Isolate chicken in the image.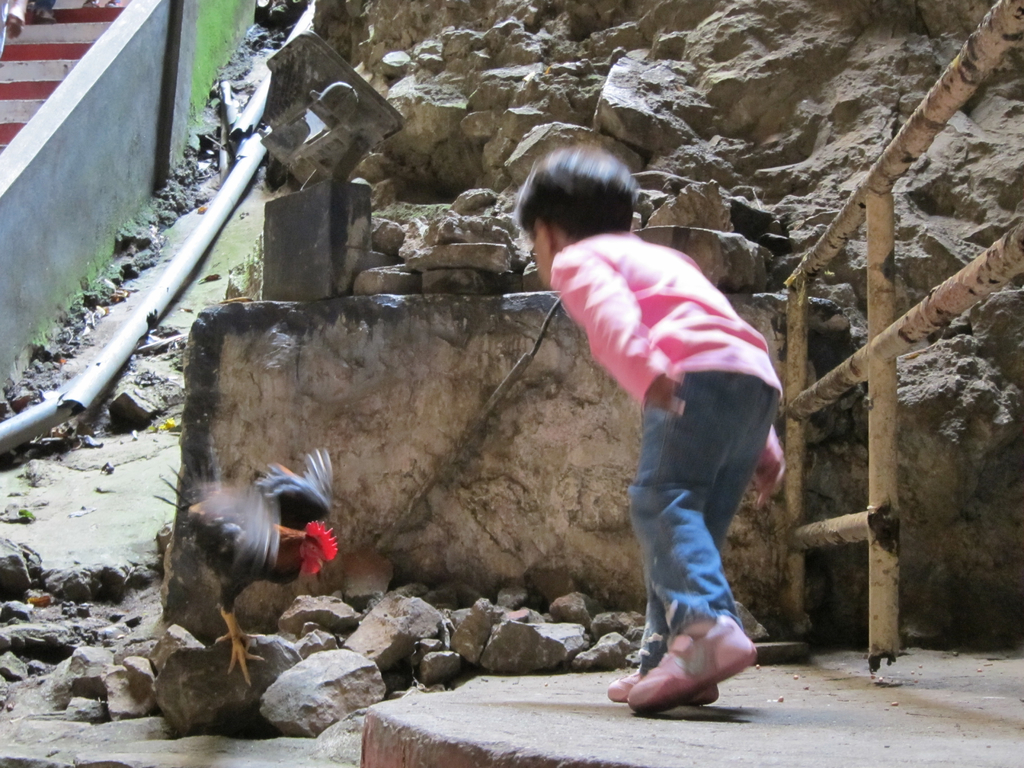
Isolated region: 153 449 339 695.
